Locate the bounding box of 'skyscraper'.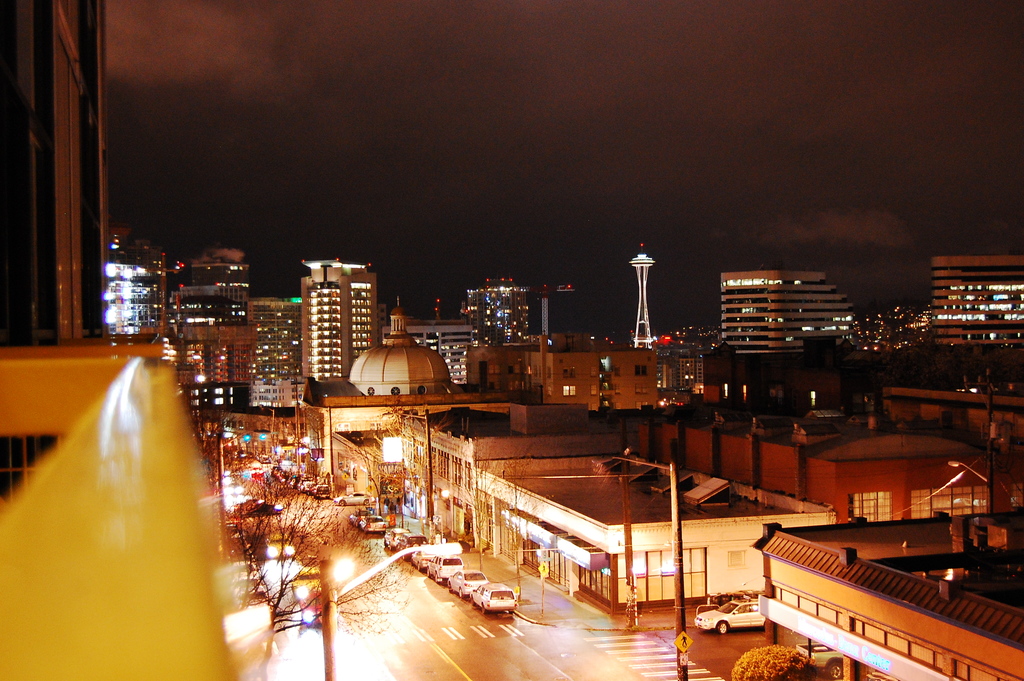
Bounding box: region(925, 252, 1023, 338).
